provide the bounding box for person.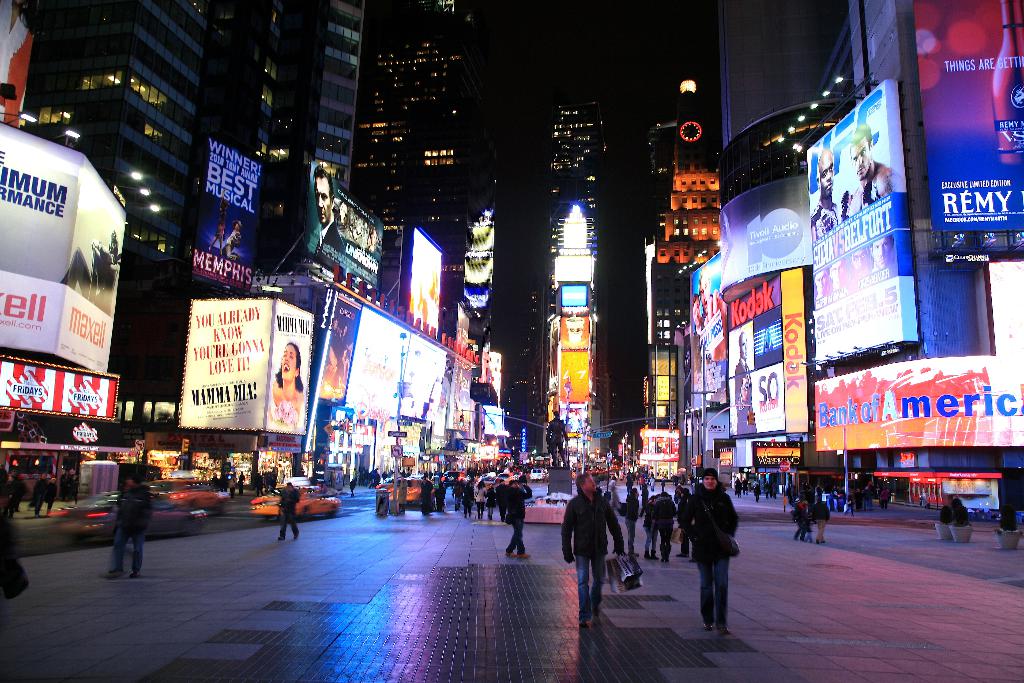
rect(502, 477, 539, 559).
